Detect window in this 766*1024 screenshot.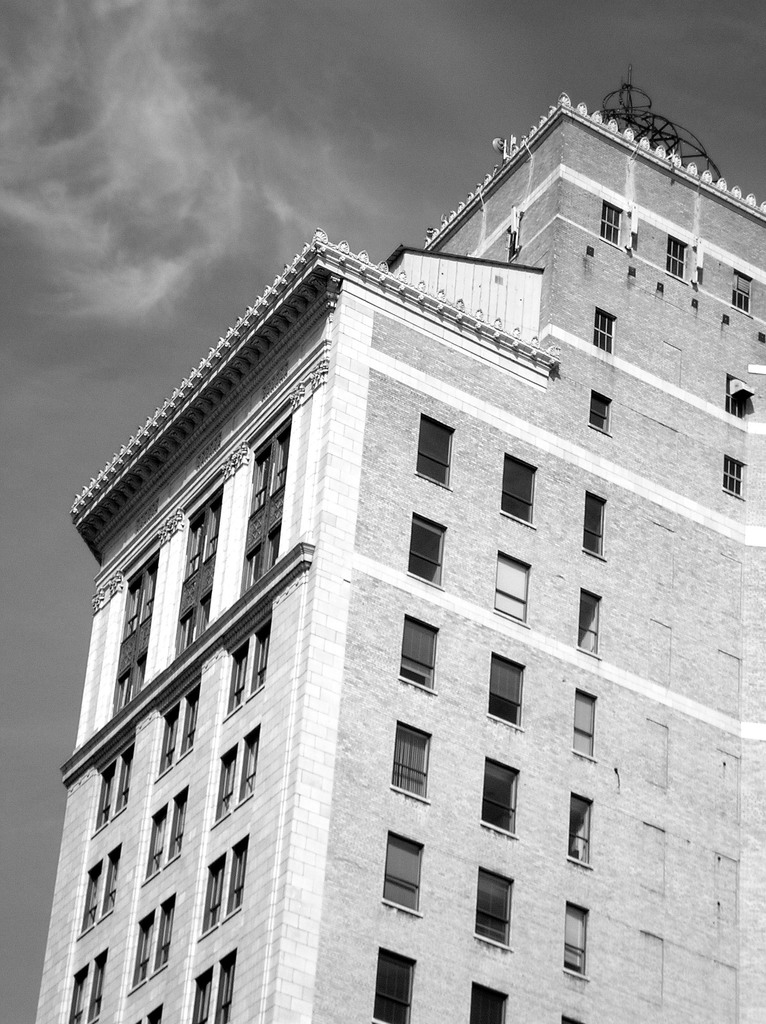
Detection: x1=72 y1=837 x2=128 y2=940.
